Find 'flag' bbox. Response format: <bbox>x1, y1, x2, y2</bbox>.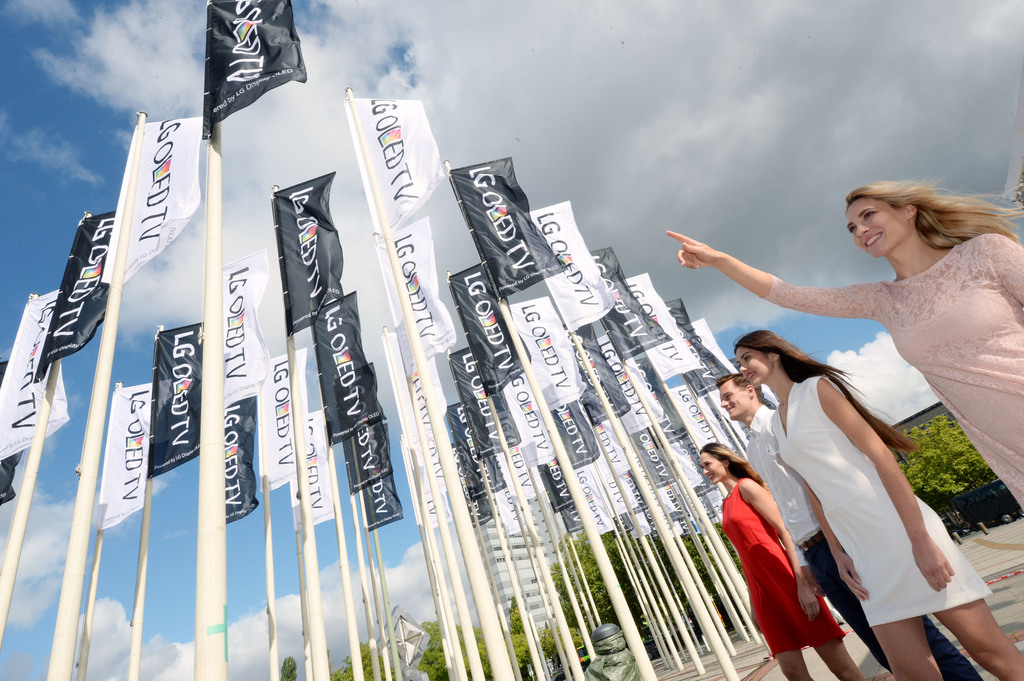
<bbox>445, 442, 495, 524</bbox>.
